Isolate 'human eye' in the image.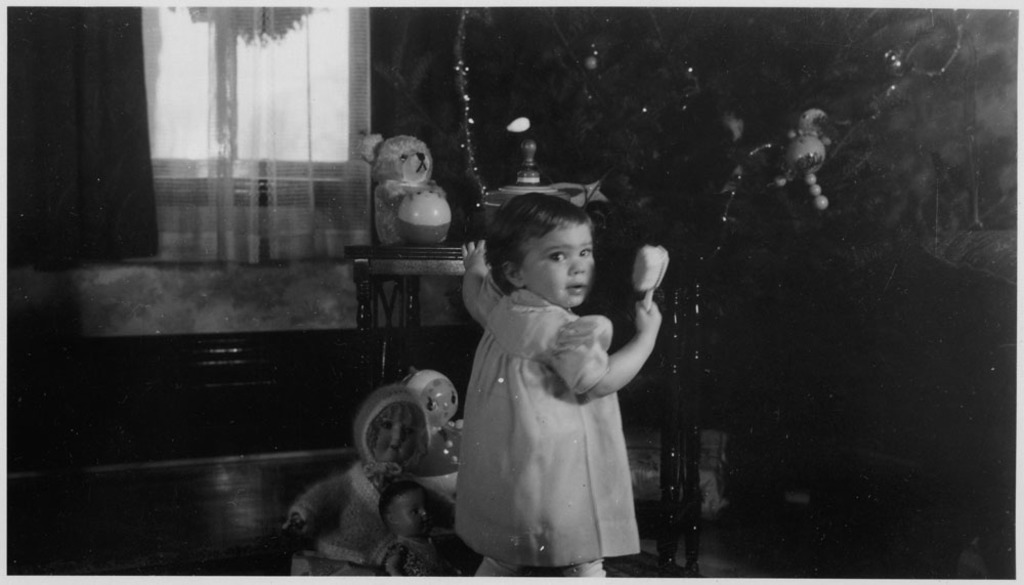
Isolated region: (383,420,396,435).
